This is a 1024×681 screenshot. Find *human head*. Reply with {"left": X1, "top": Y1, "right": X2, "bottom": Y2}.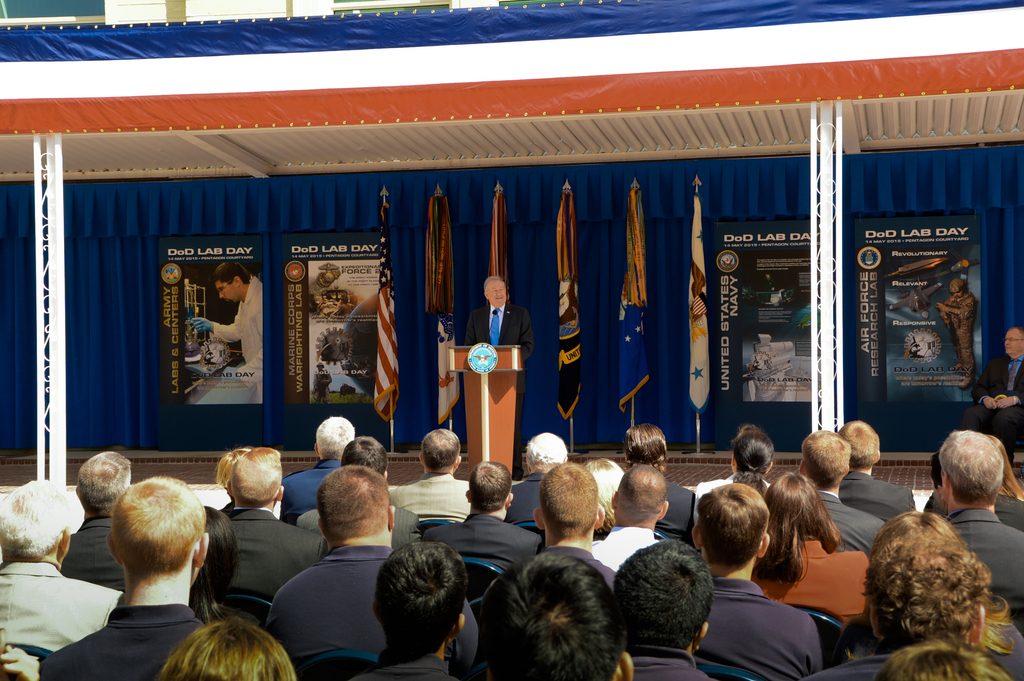
{"left": 464, "top": 458, "right": 513, "bottom": 520}.
